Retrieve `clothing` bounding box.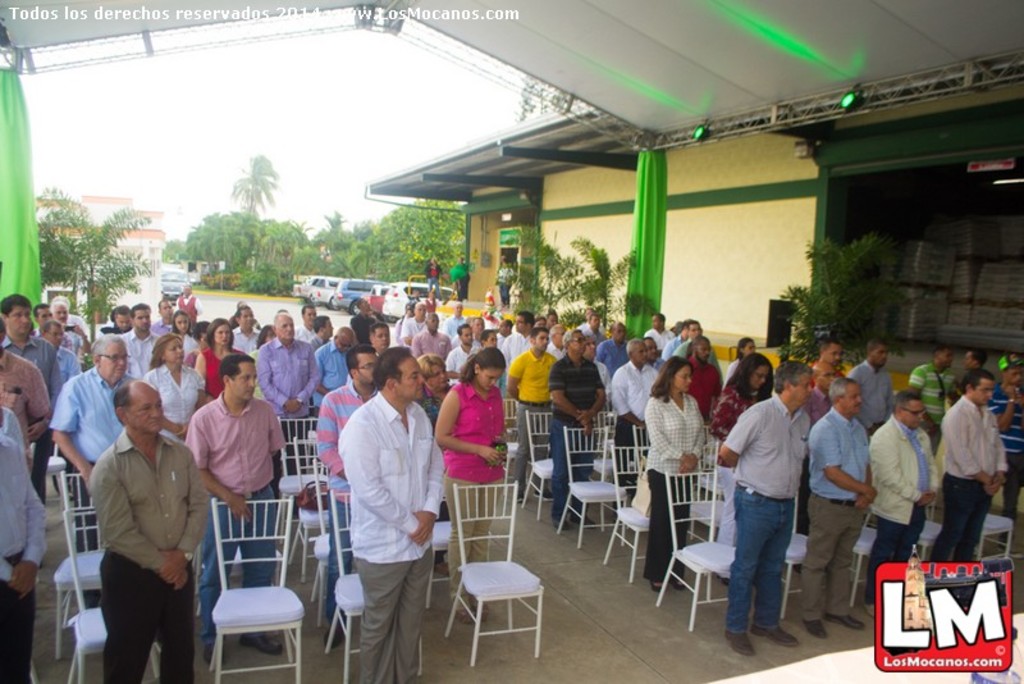
Bounding box: <box>865,503,931,598</box>.
